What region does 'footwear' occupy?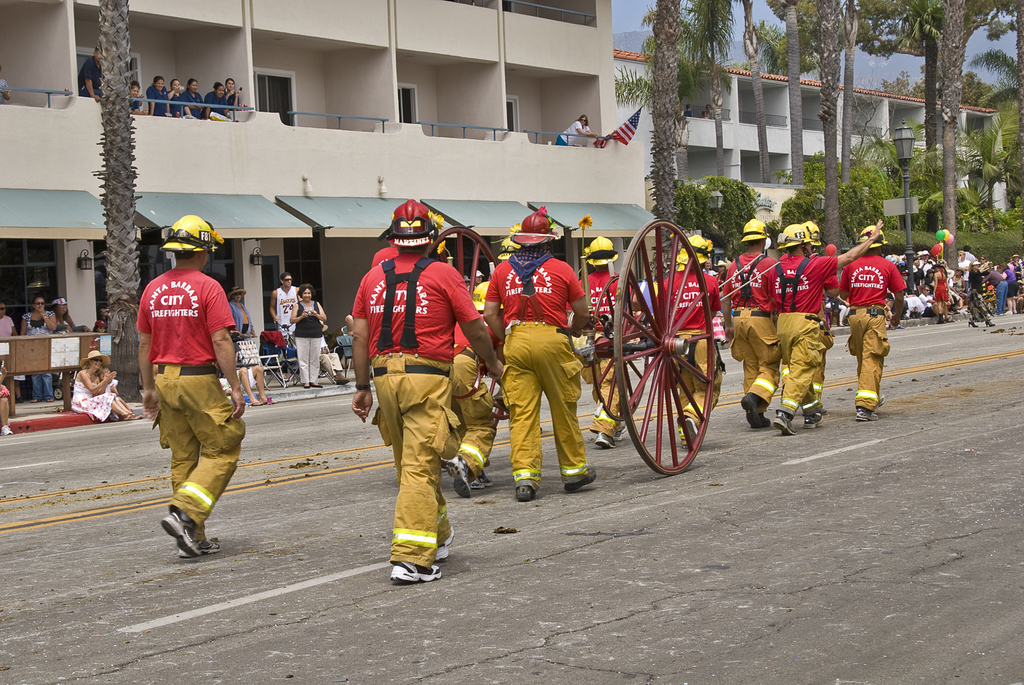
rect(430, 521, 459, 554).
